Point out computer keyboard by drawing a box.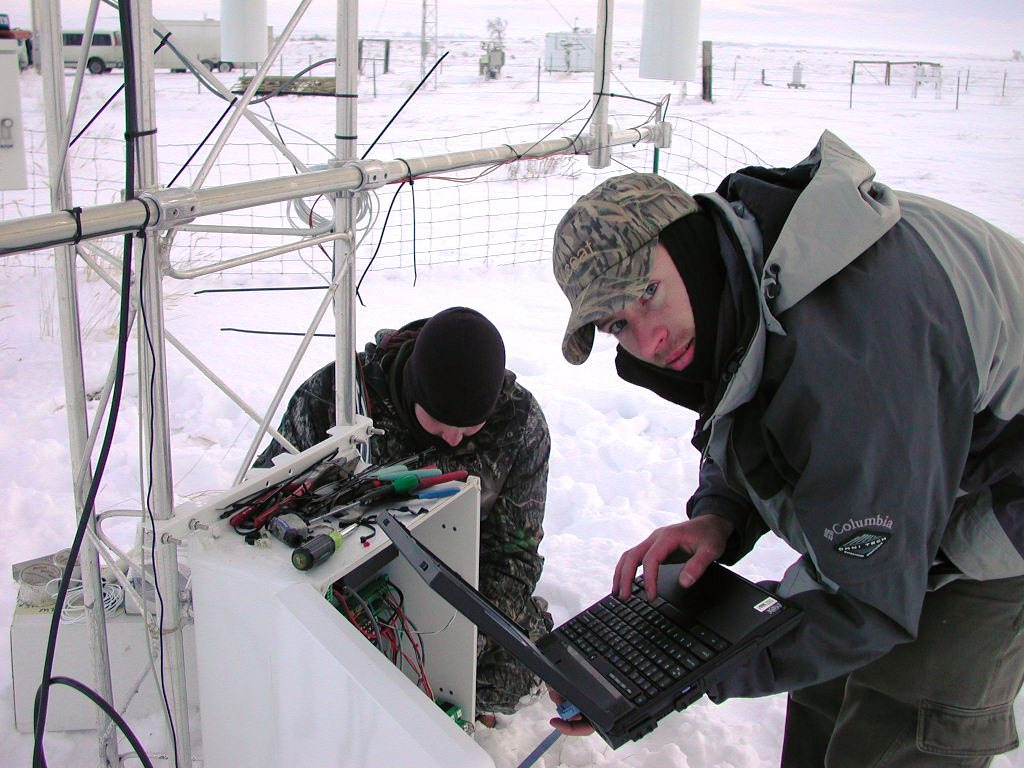
(left=555, top=571, right=736, bottom=704).
